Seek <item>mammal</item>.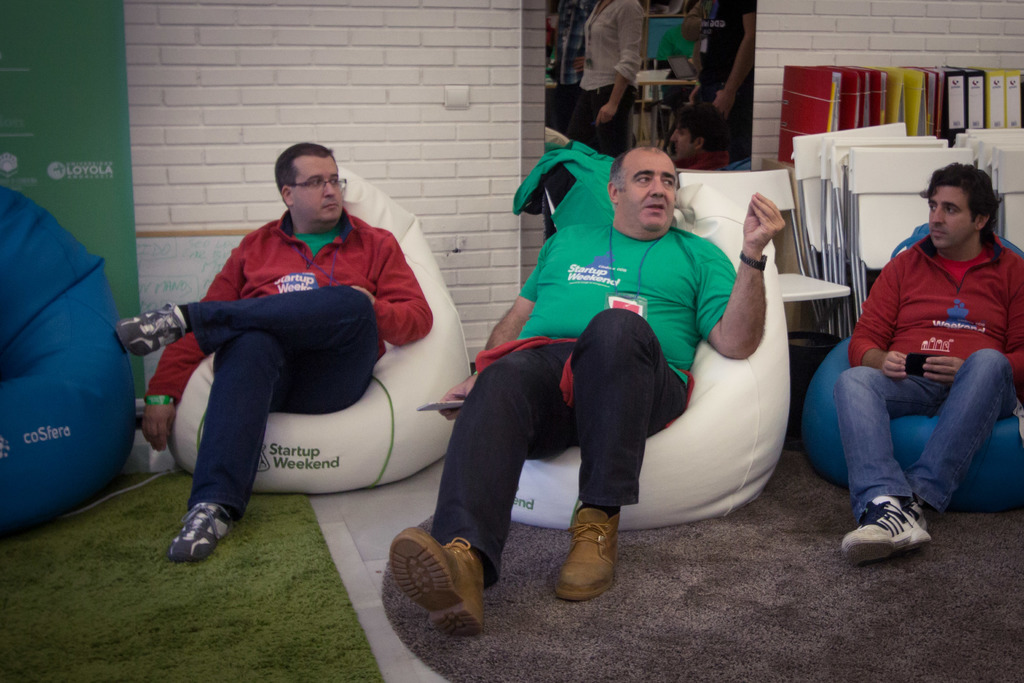
<box>559,0,647,170</box>.
